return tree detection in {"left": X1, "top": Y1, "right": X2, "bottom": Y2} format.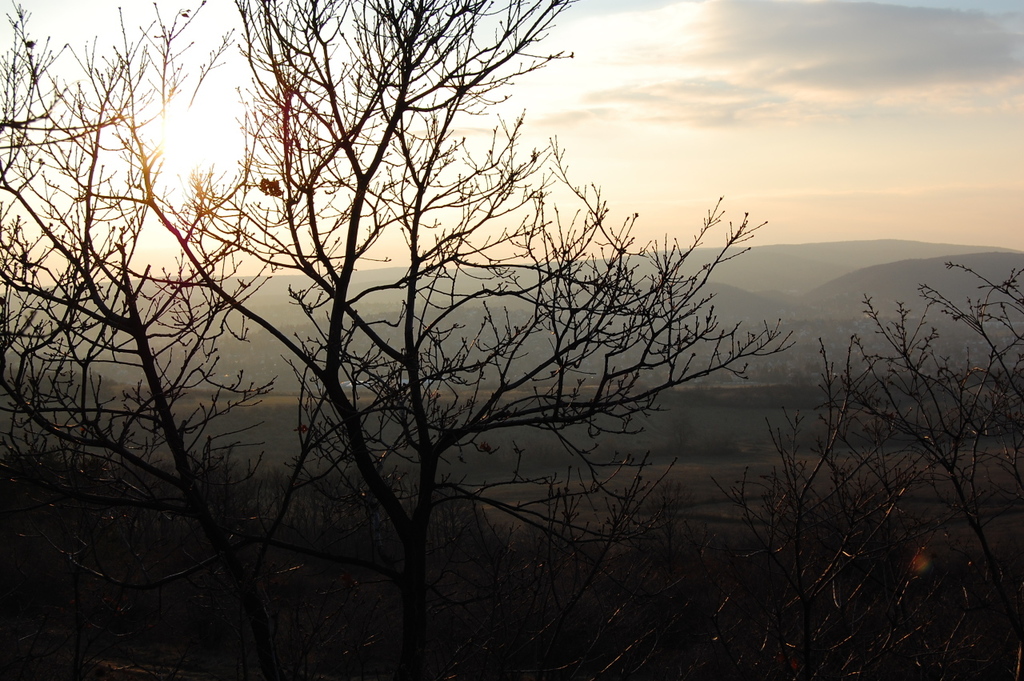
{"left": 542, "top": 253, "right": 1023, "bottom": 680}.
